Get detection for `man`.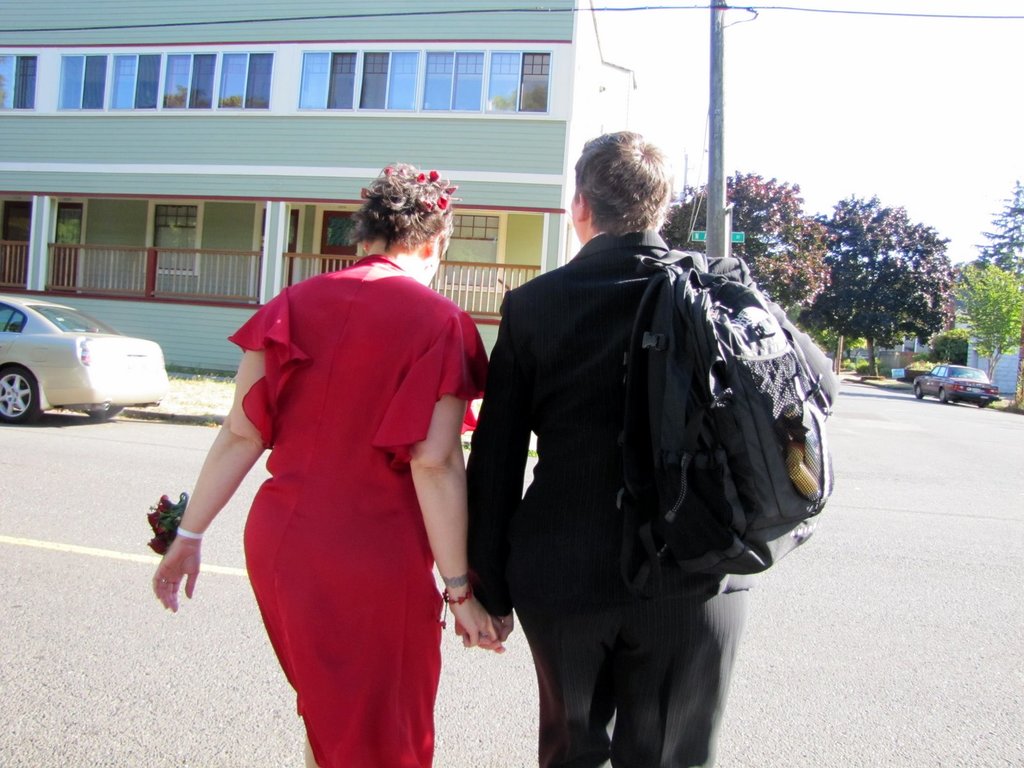
Detection: locate(455, 118, 823, 762).
